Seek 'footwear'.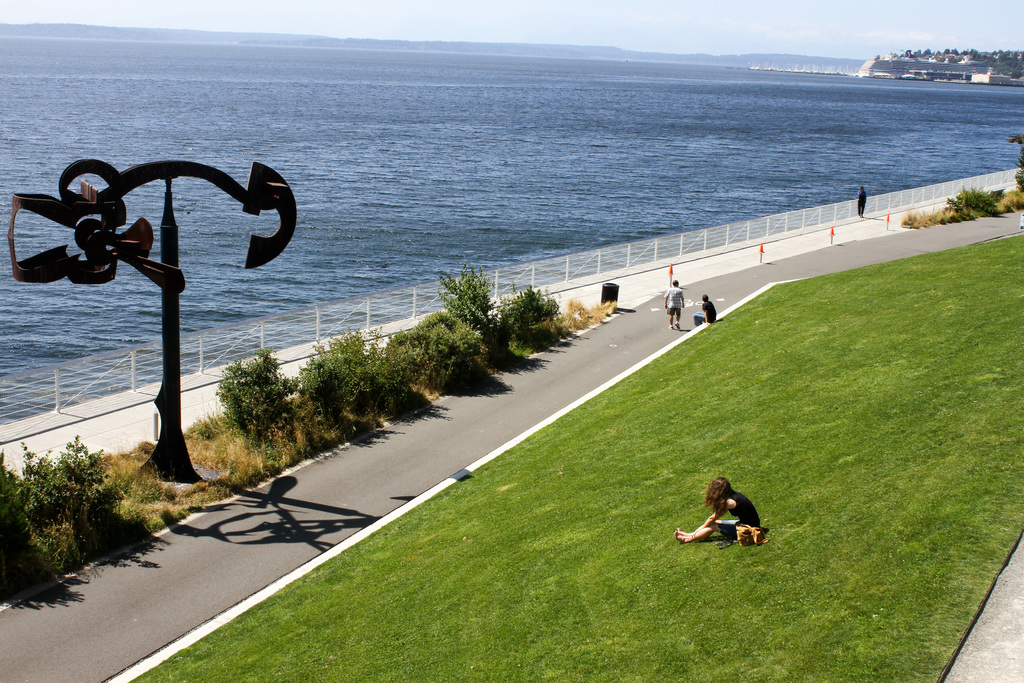
l=675, t=320, r=680, b=331.
